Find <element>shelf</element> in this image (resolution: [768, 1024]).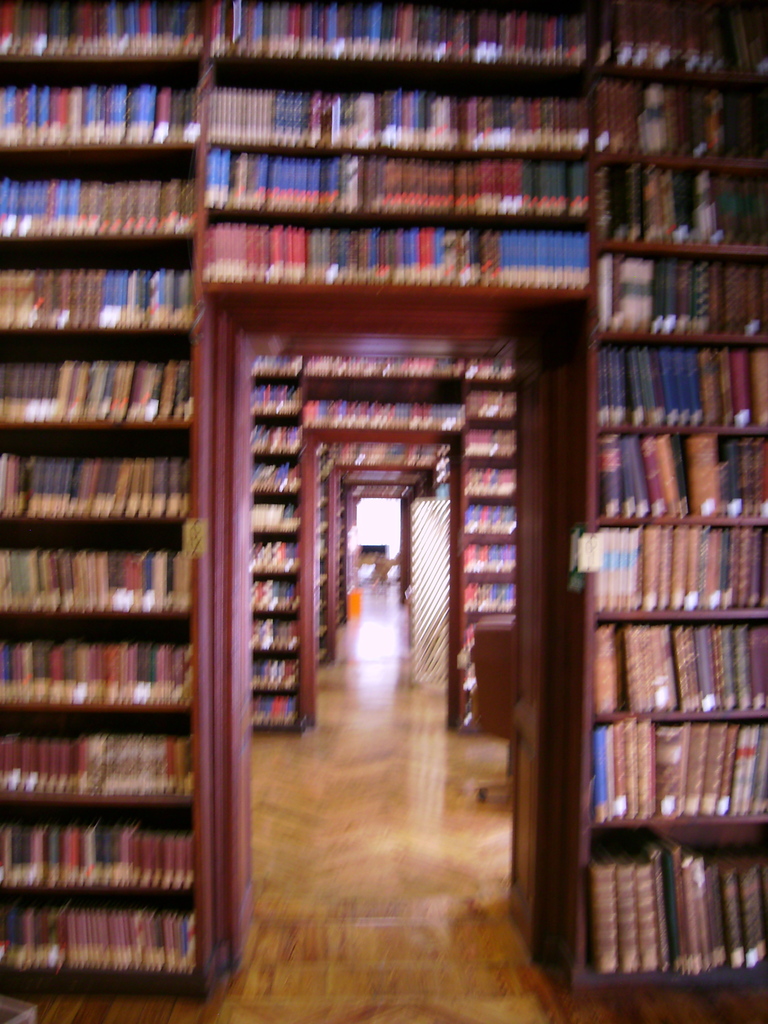
bbox=[201, 138, 584, 220].
